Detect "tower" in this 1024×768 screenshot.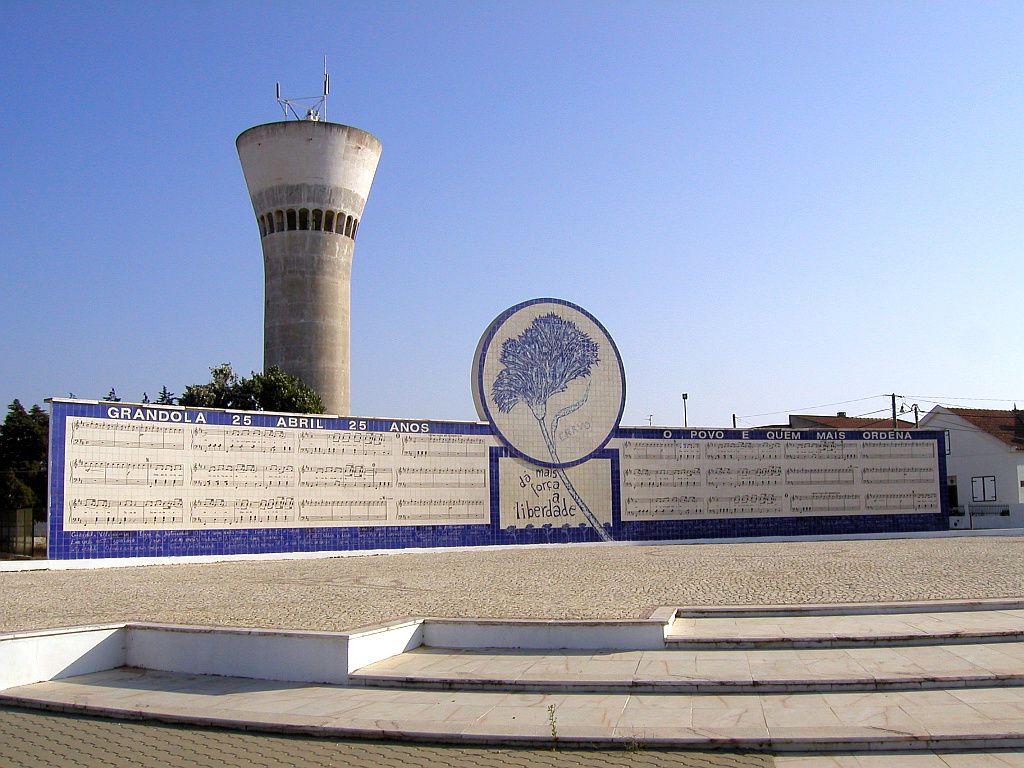
Detection: rect(231, 75, 390, 426).
